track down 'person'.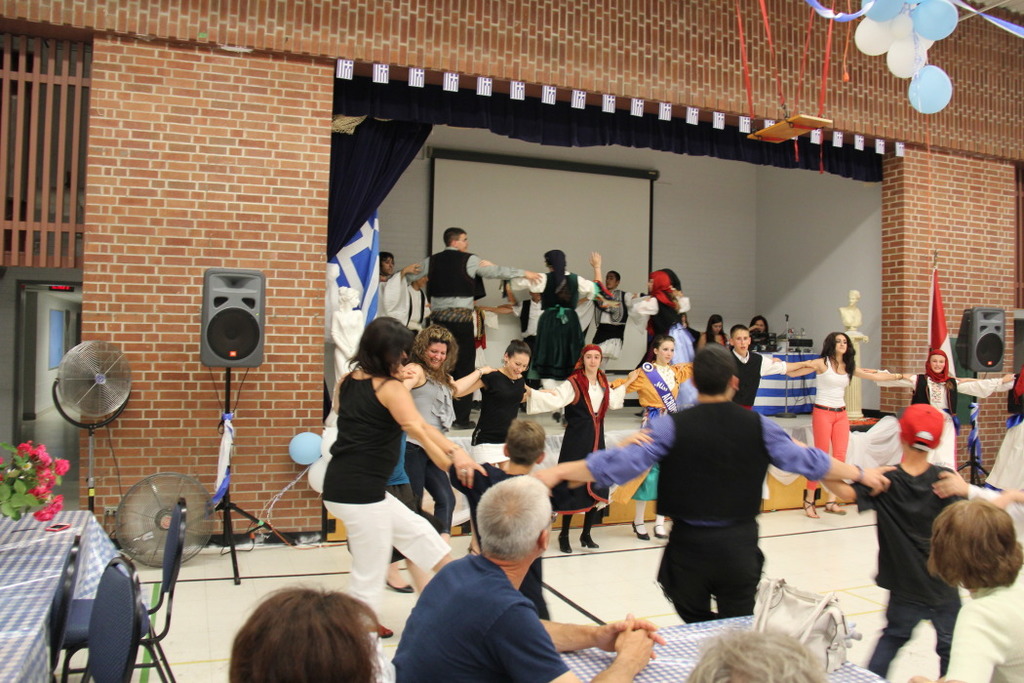
Tracked to [x1=386, y1=469, x2=660, y2=682].
